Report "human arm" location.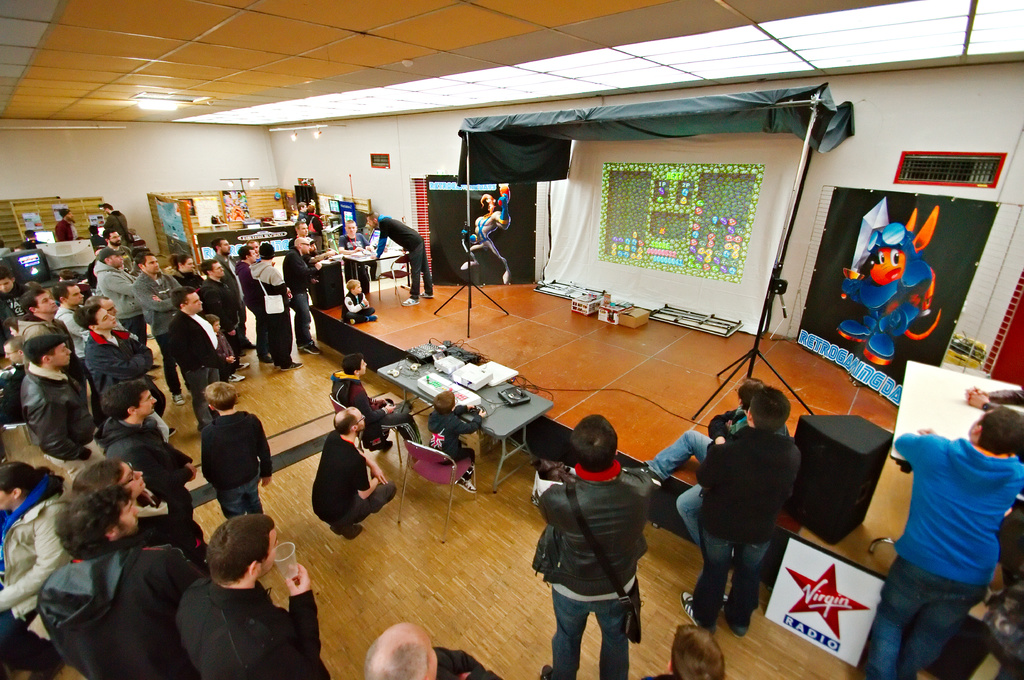
Report: select_region(145, 464, 195, 480).
